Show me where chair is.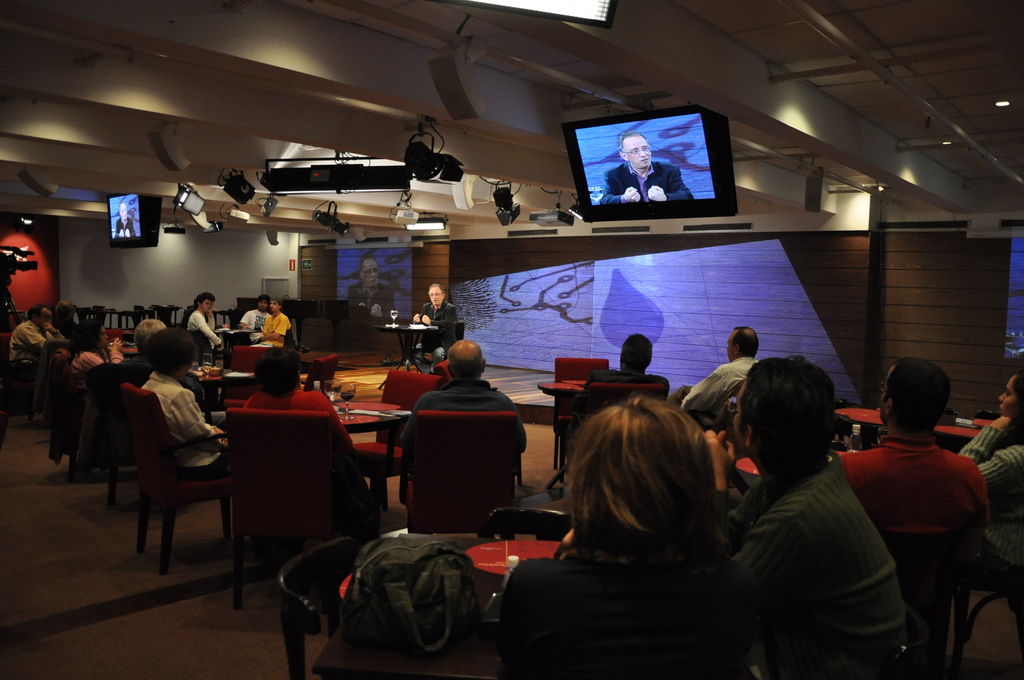
chair is at box=[115, 382, 237, 594].
